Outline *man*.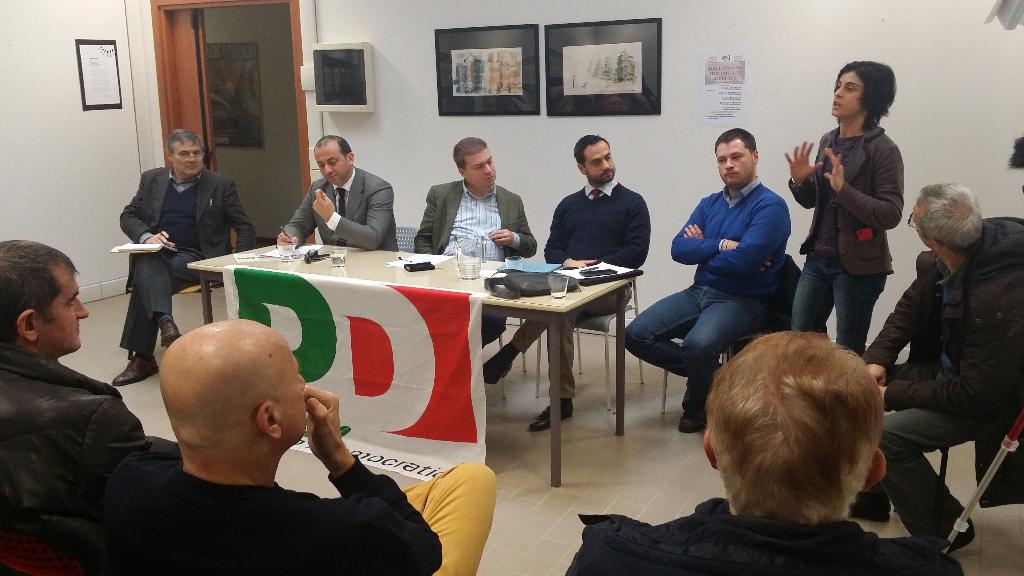
Outline: region(865, 188, 1023, 545).
